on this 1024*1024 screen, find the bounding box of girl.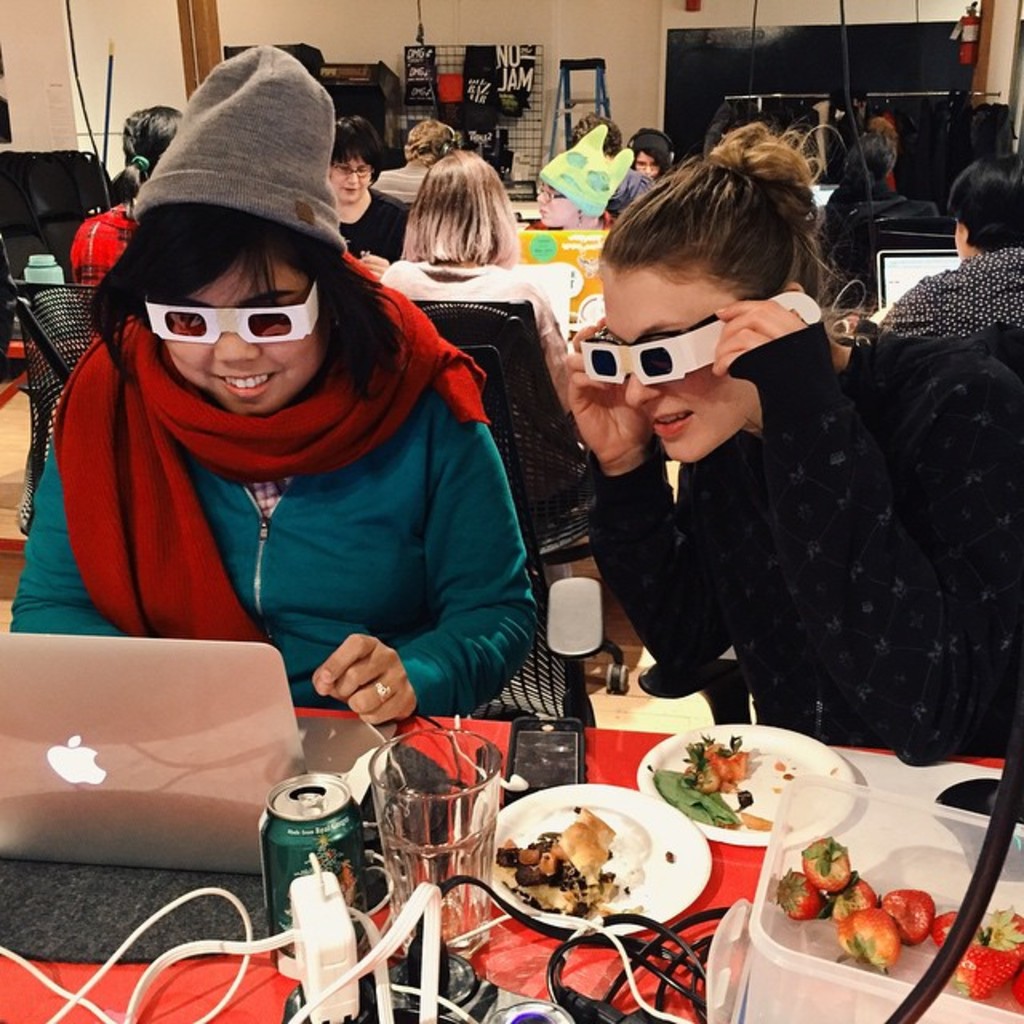
Bounding box: Rect(562, 107, 1019, 768).
